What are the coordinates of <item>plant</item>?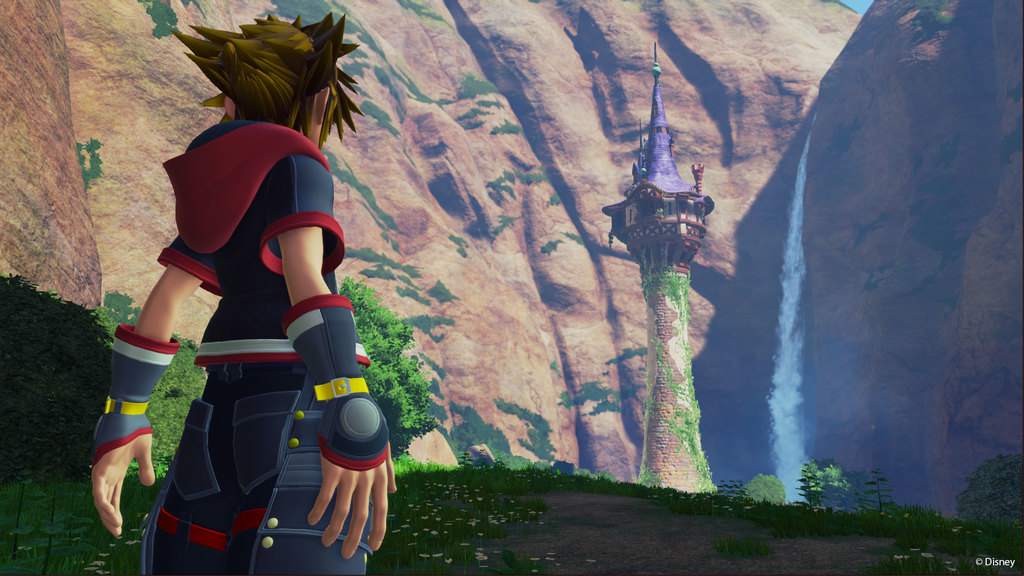
bbox=(450, 230, 470, 257).
